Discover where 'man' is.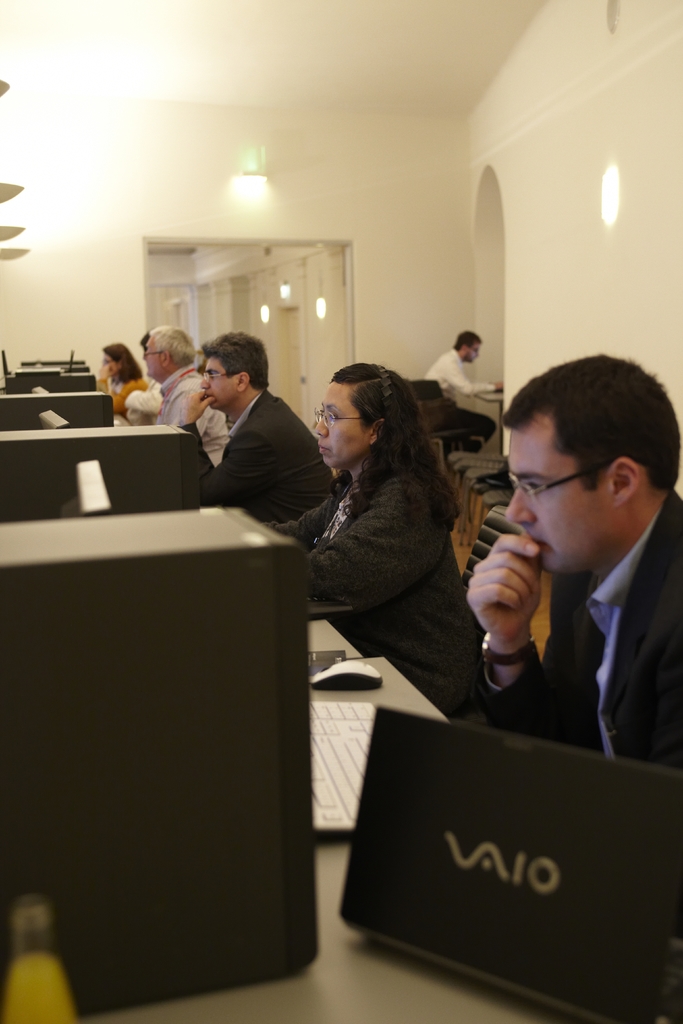
Discovered at left=459, top=344, right=681, bottom=781.
